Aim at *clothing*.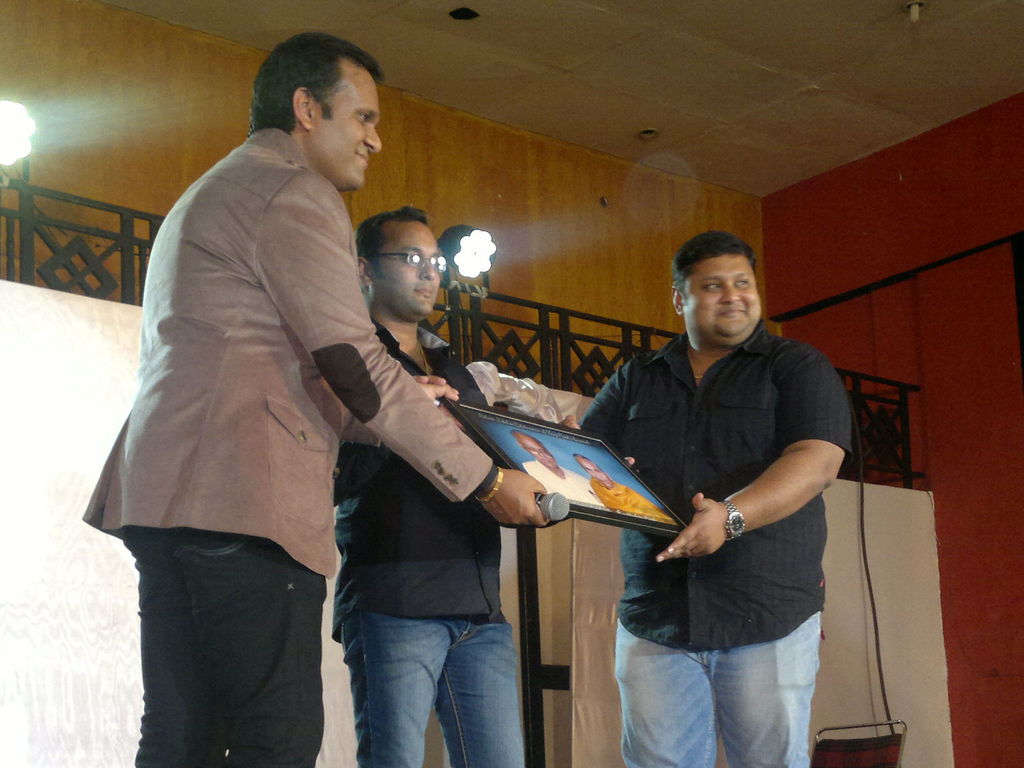
Aimed at 593,477,676,528.
